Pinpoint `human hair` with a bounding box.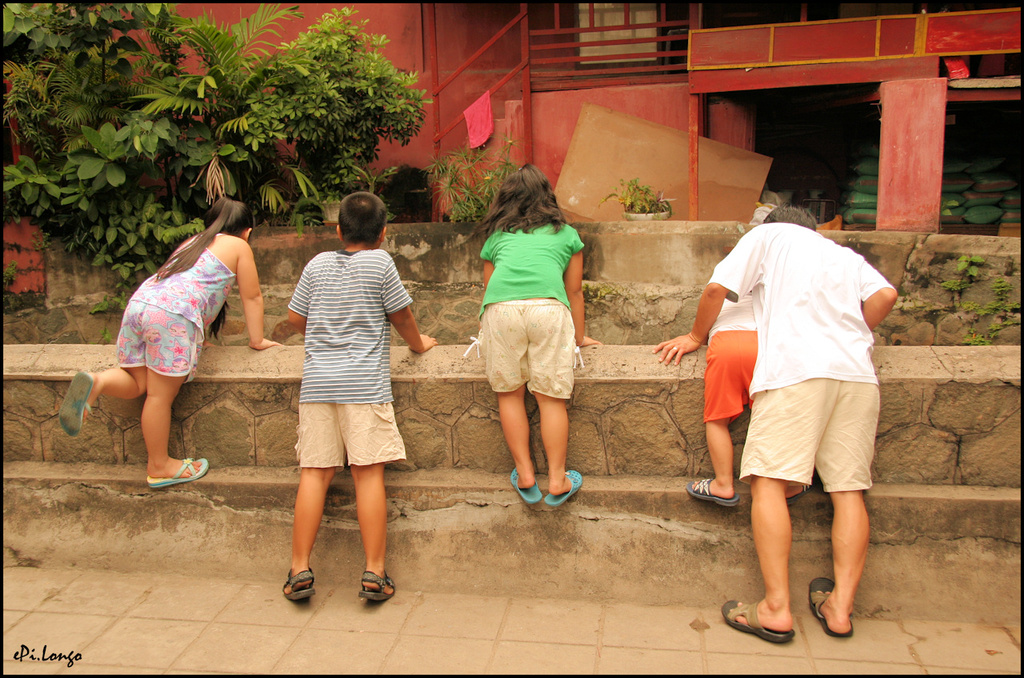
pyautogui.locateOnScreen(341, 193, 390, 245).
